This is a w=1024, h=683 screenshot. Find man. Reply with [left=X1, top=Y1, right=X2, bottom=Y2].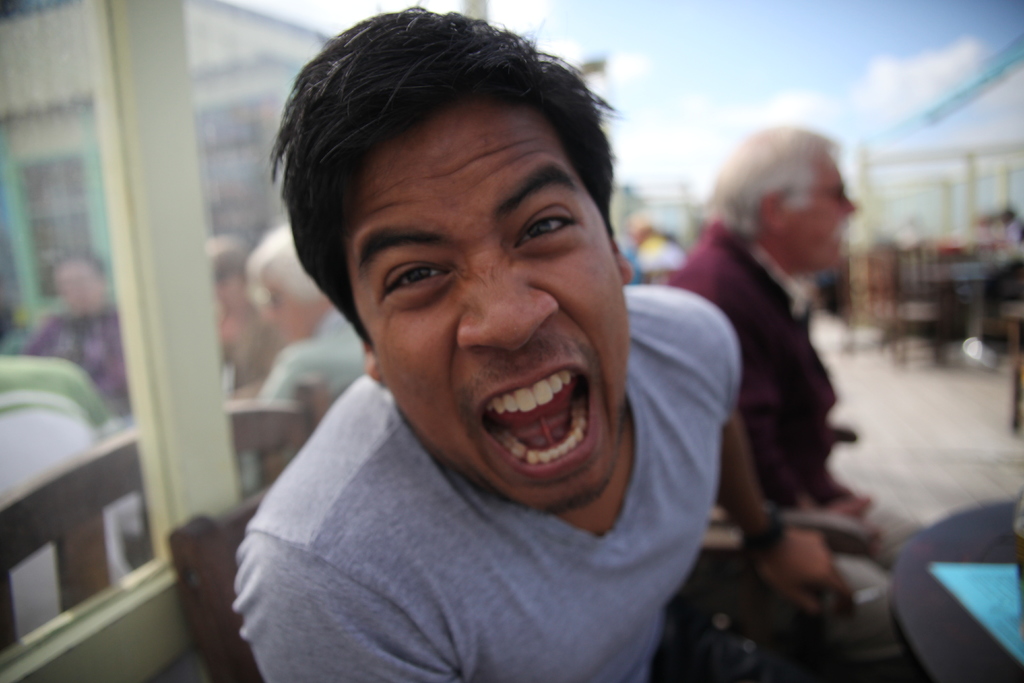
[left=240, top=219, right=375, bottom=488].
